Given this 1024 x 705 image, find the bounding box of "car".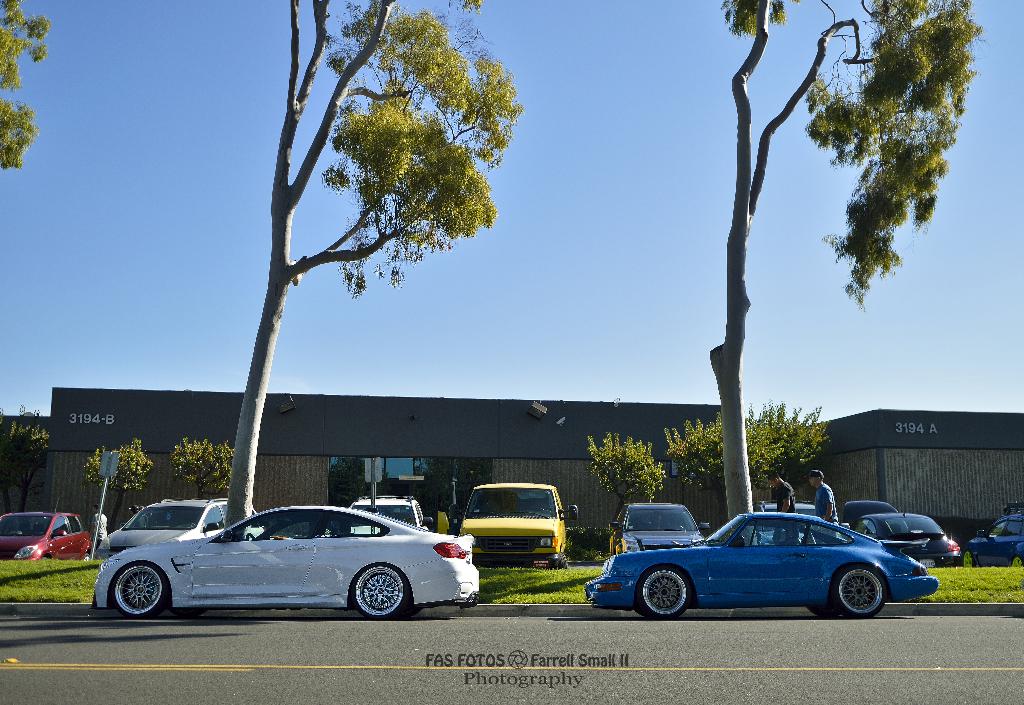
box=[0, 507, 95, 564].
